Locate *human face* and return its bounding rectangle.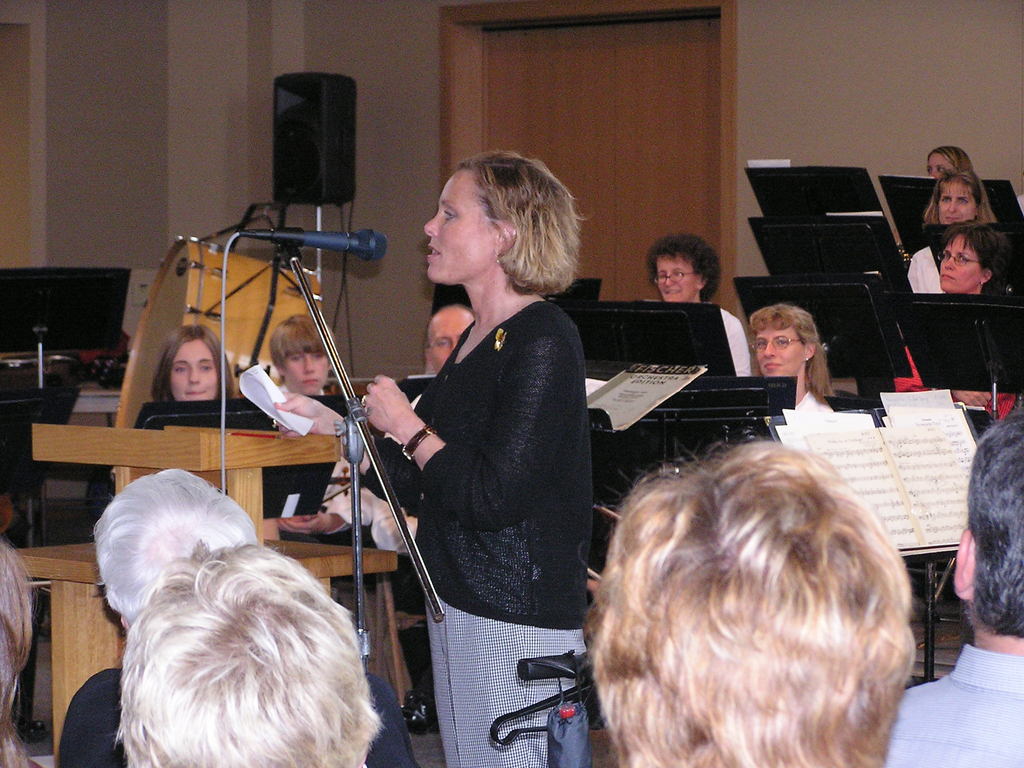
<bbox>289, 357, 329, 393</bbox>.
